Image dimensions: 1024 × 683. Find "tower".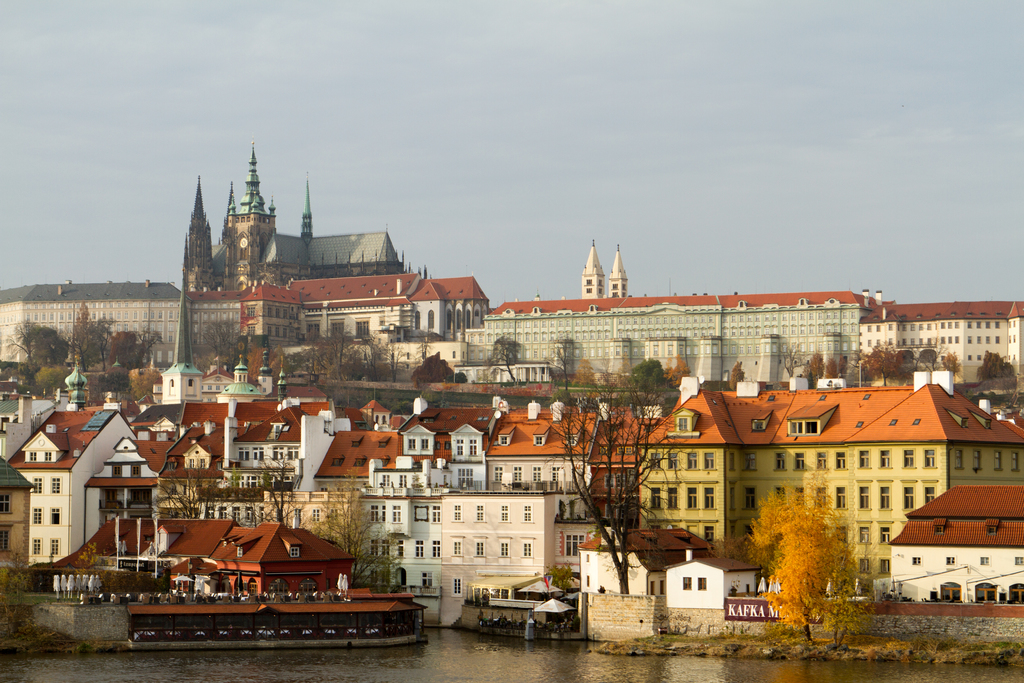
x1=183 y1=180 x2=214 y2=292.
